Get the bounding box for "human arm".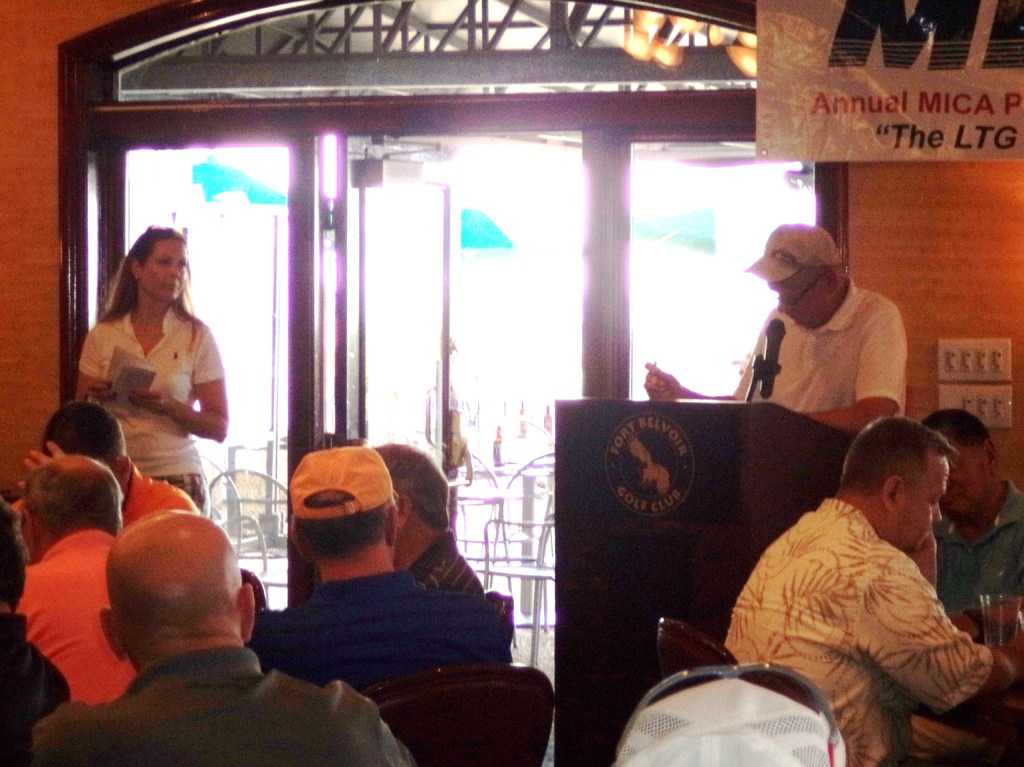
{"left": 641, "top": 309, "right": 769, "bottom": 404}.
